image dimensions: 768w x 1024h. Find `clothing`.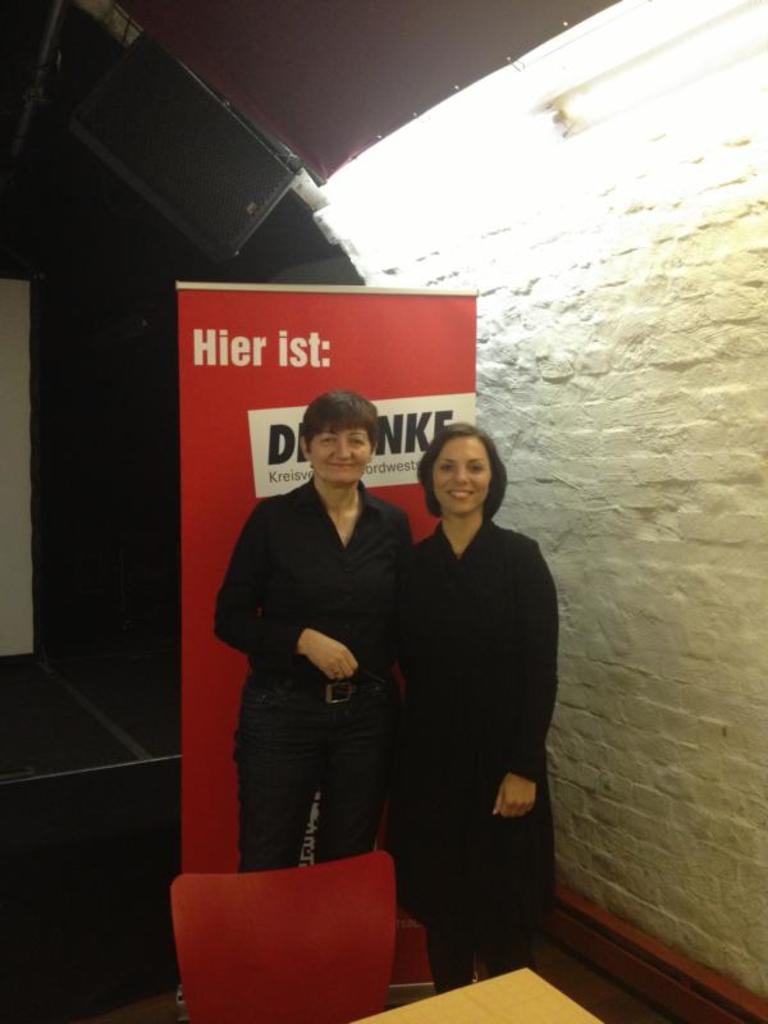
{"left": 209, "top": 490, "right": 420, "bottom": 888}.
